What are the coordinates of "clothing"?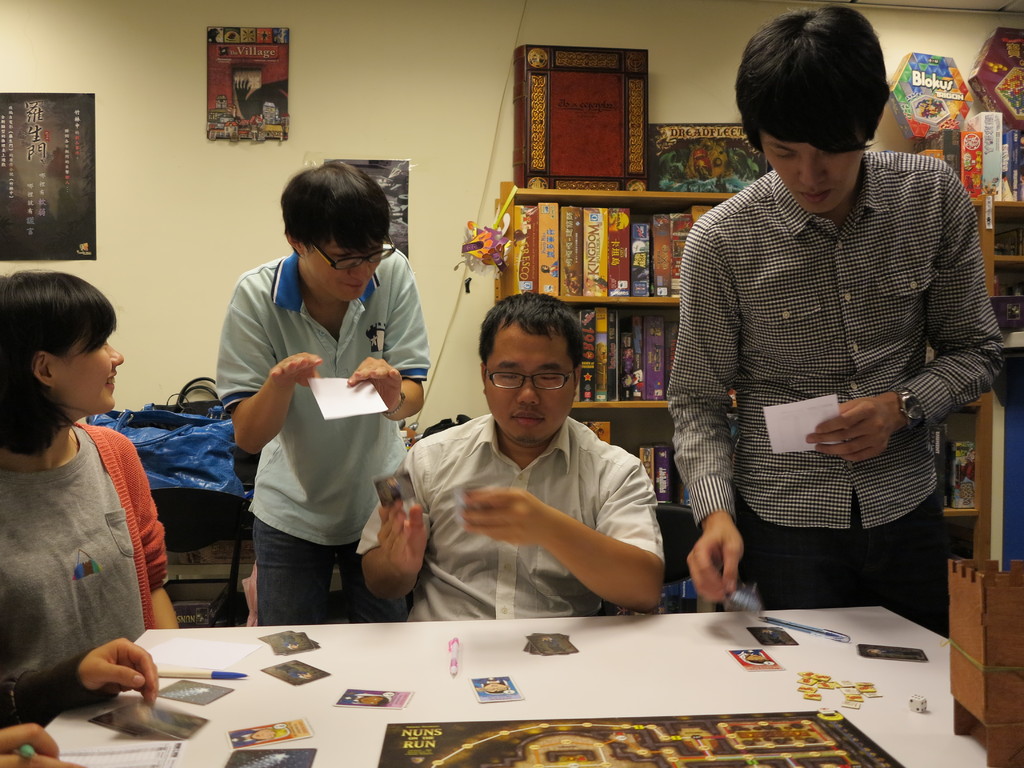
rect(210, 244, 431, 618).
